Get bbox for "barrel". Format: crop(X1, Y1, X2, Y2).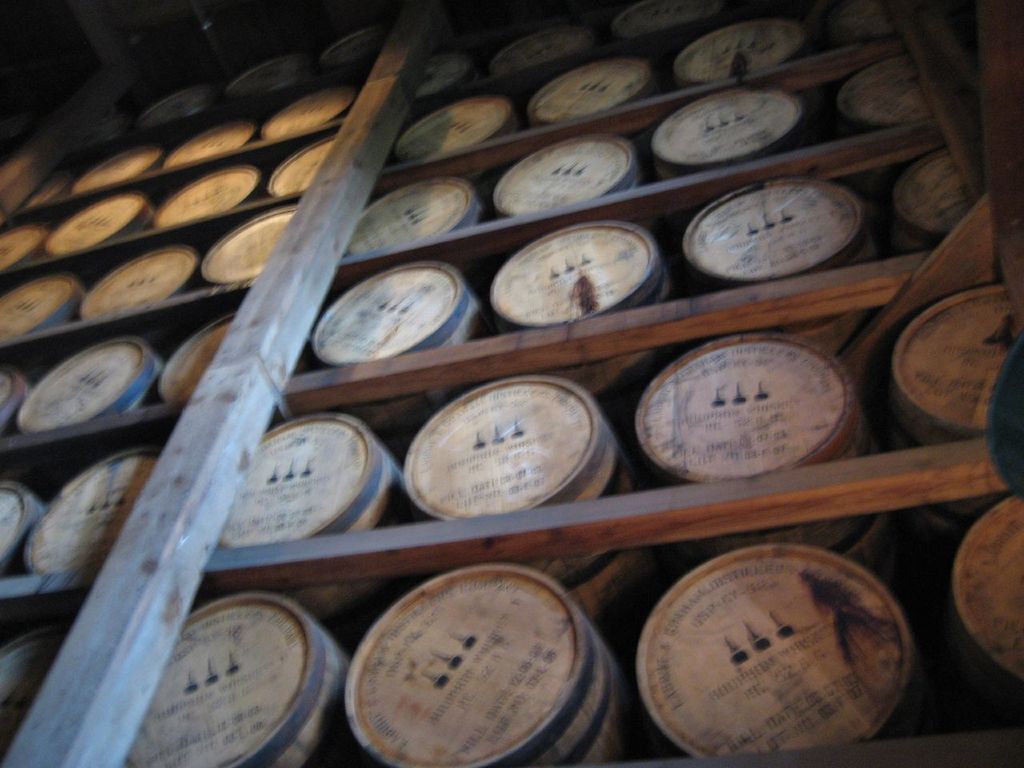
crop(214, 54, 294, 98).
